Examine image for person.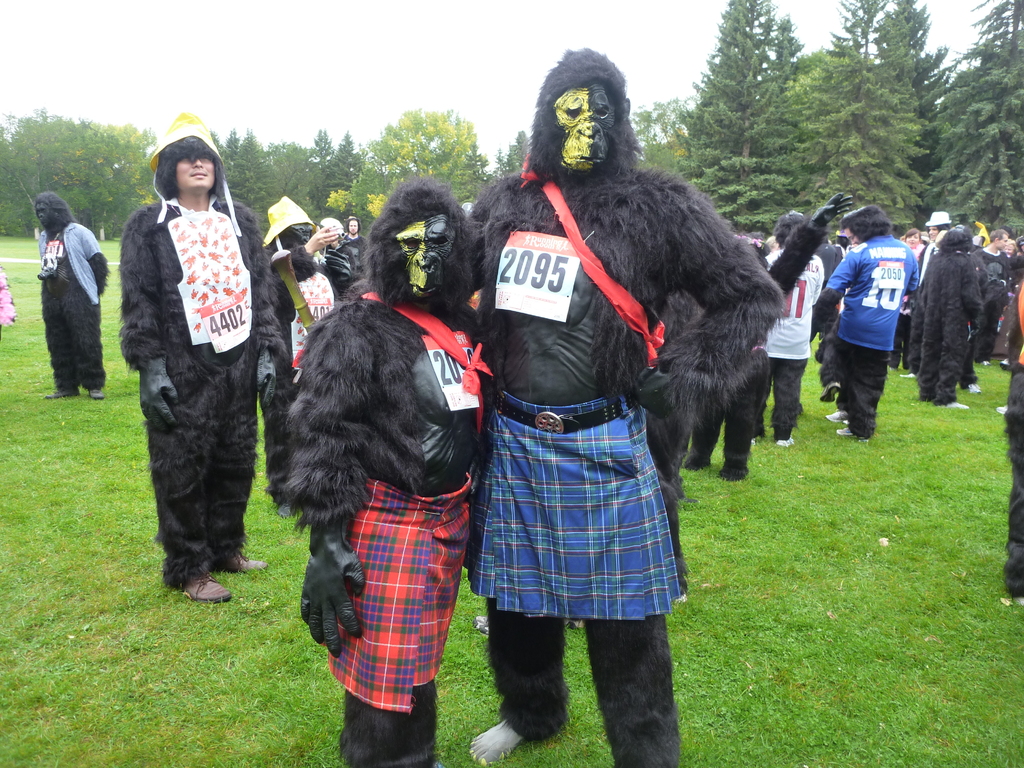
Examination result: 971, 227, 1011, 368.
